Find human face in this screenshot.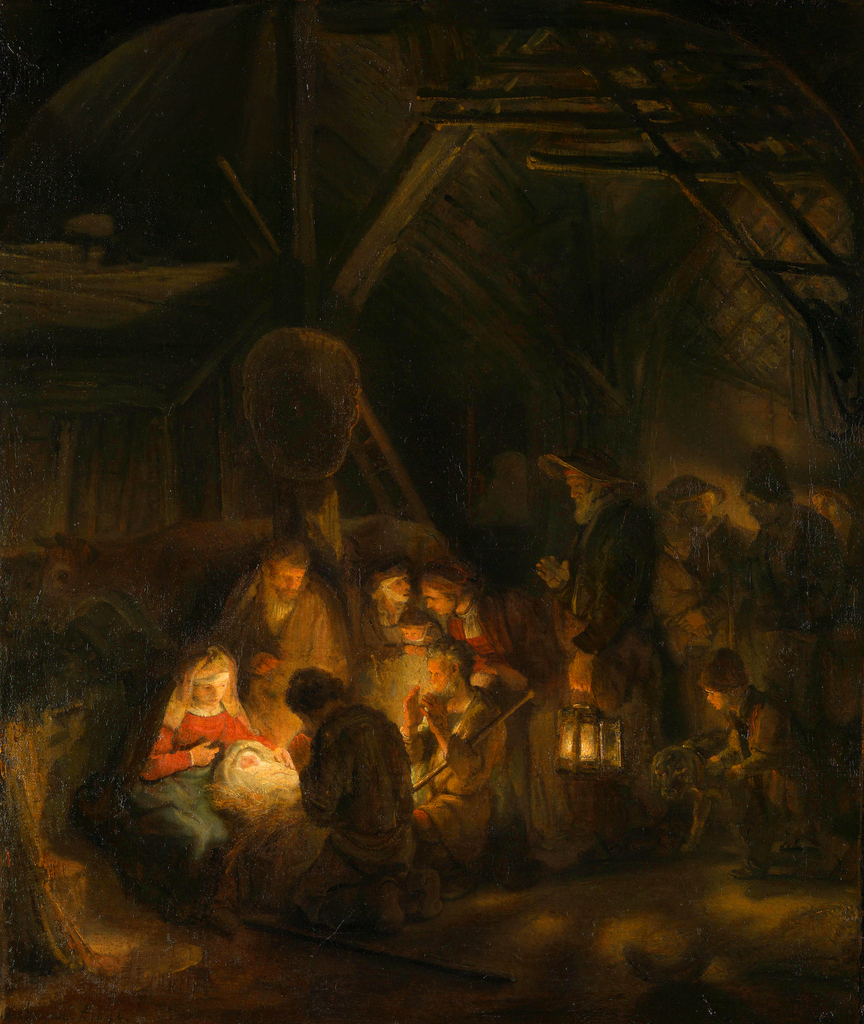
The bounding box for human face is region(422, 662, 452, 694).
